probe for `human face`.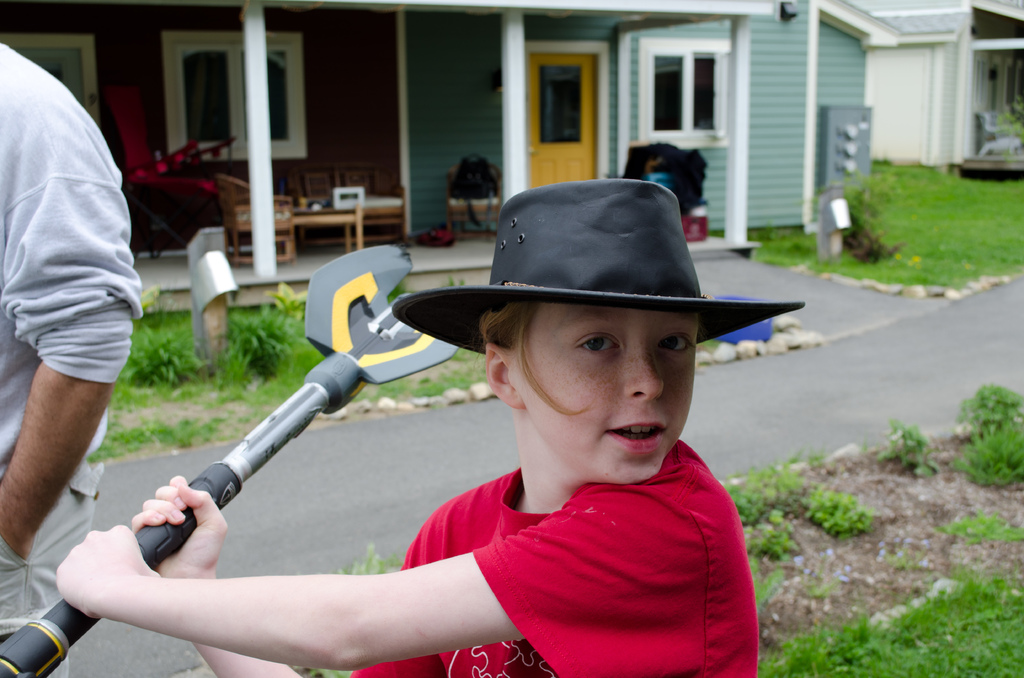
Probe result: (left=505, top=310, right=695, bottom=485).
